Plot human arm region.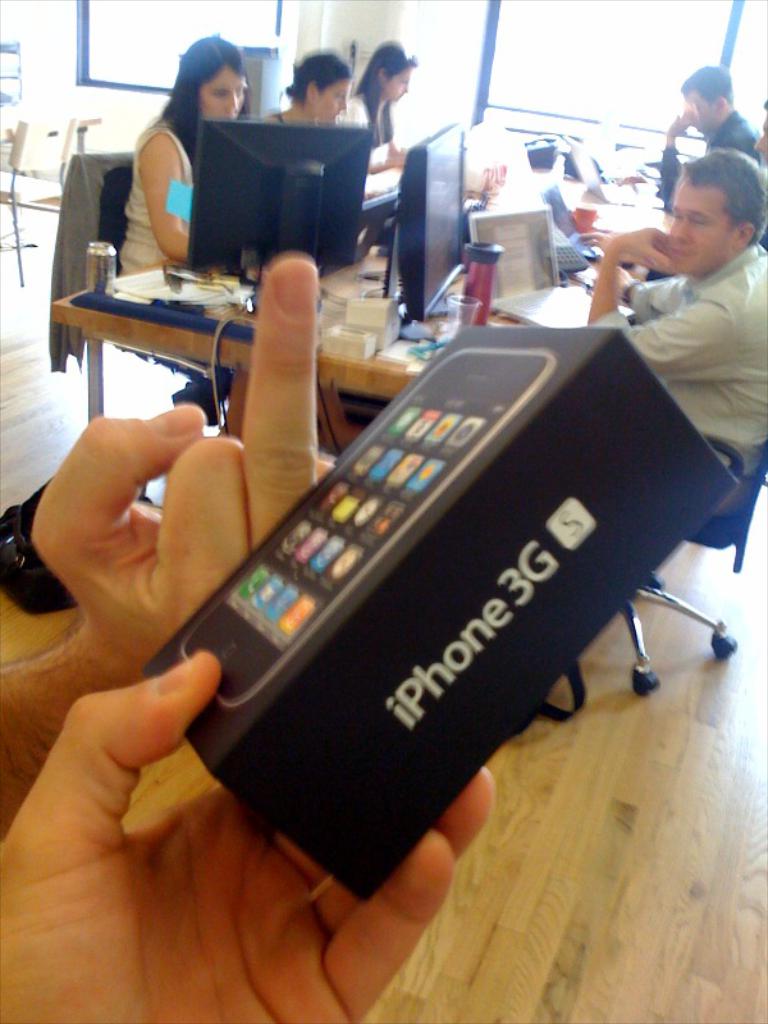
Plotted at x1=655 y1=109 x2=758 y2=218.
